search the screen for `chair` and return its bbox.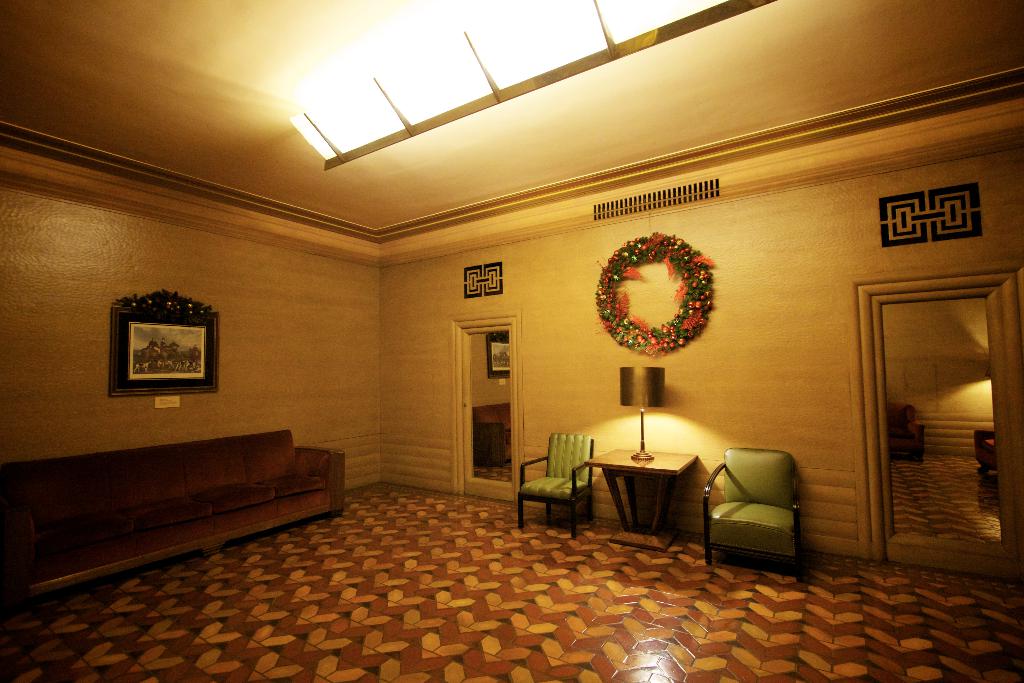
Found: {"left": 888, "top": 399, "right": 925, "bottom": 461}.
